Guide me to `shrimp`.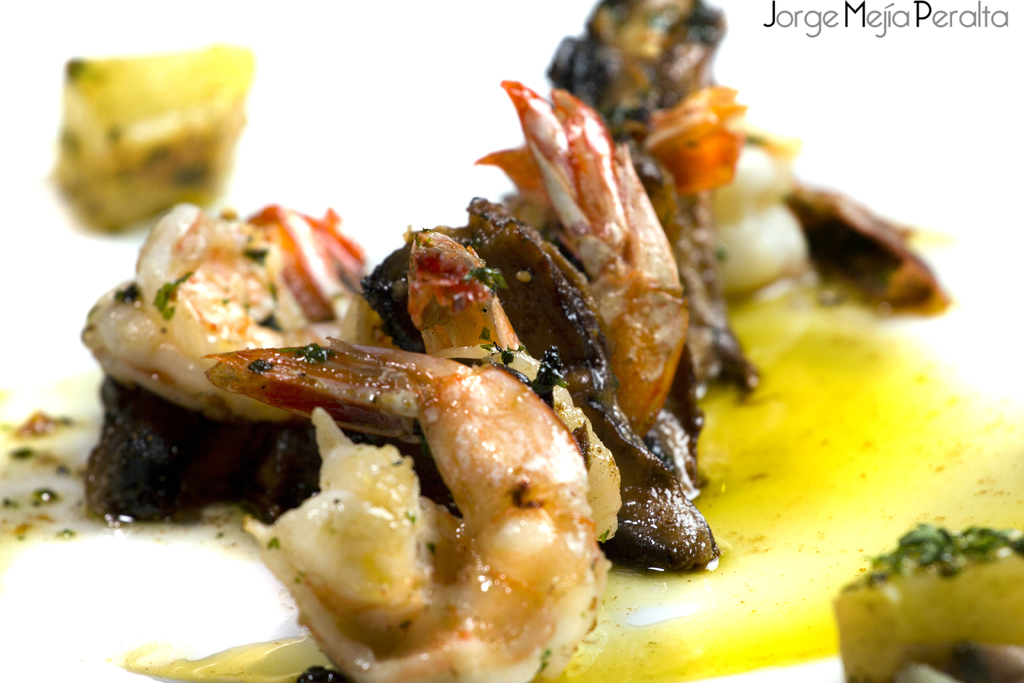
Guidance: <bbox>198, 335, 598, 679</bbox>.
